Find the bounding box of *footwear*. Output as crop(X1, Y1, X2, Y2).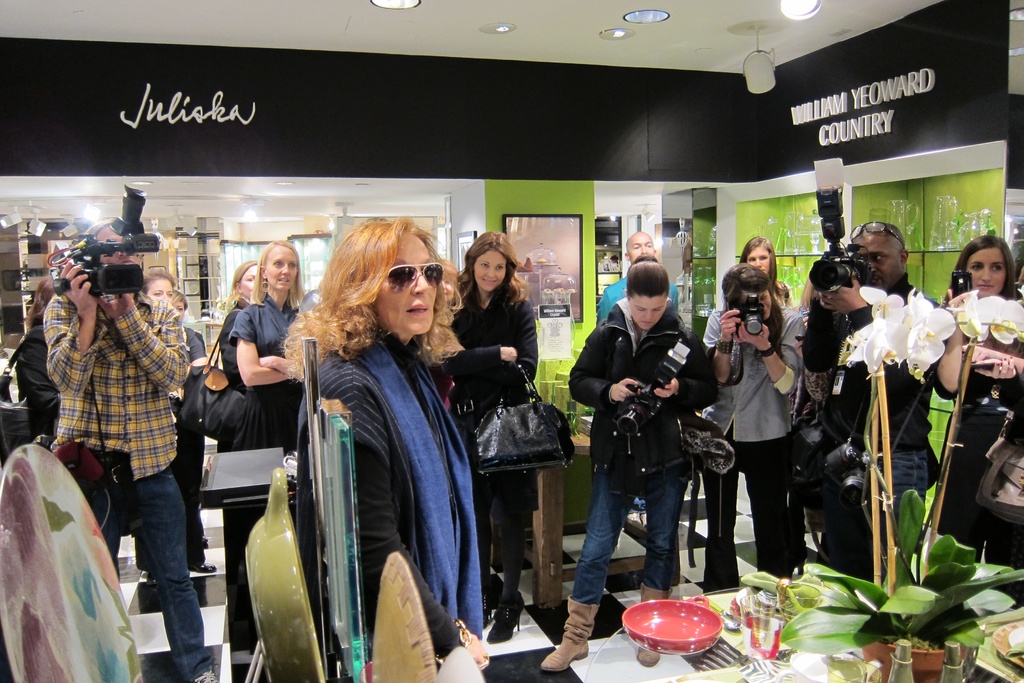
crop(484, 601, 524, 643).
